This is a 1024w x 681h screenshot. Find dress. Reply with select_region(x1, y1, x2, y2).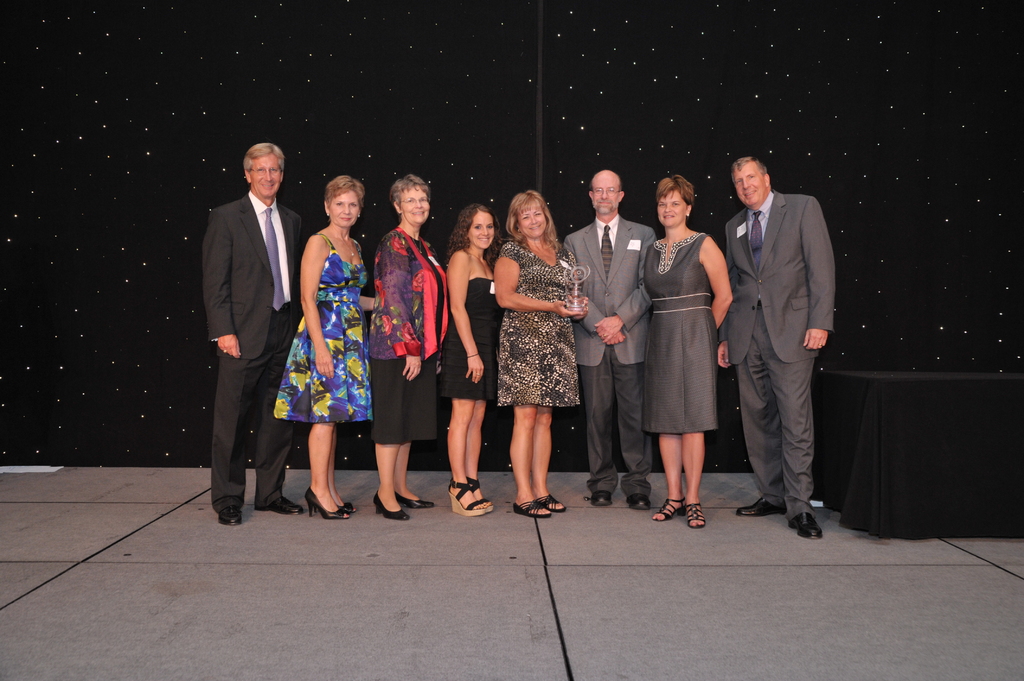
select_region(367, 228, 434, 448).
